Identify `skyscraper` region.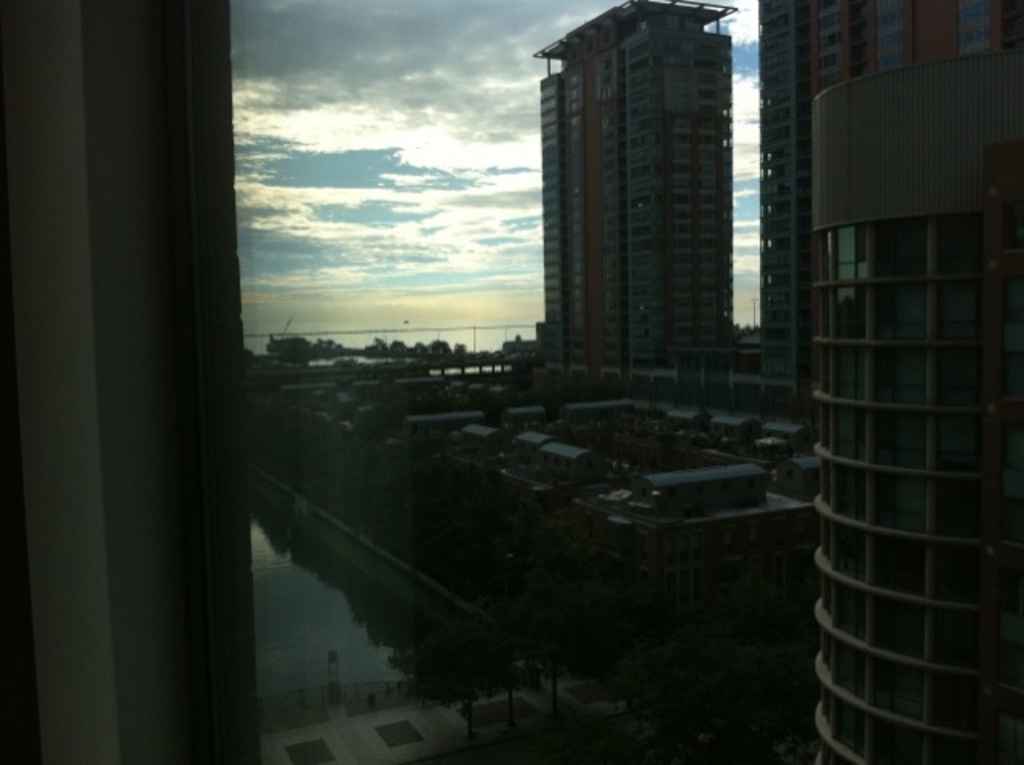
Region: [507,8,750,381].
